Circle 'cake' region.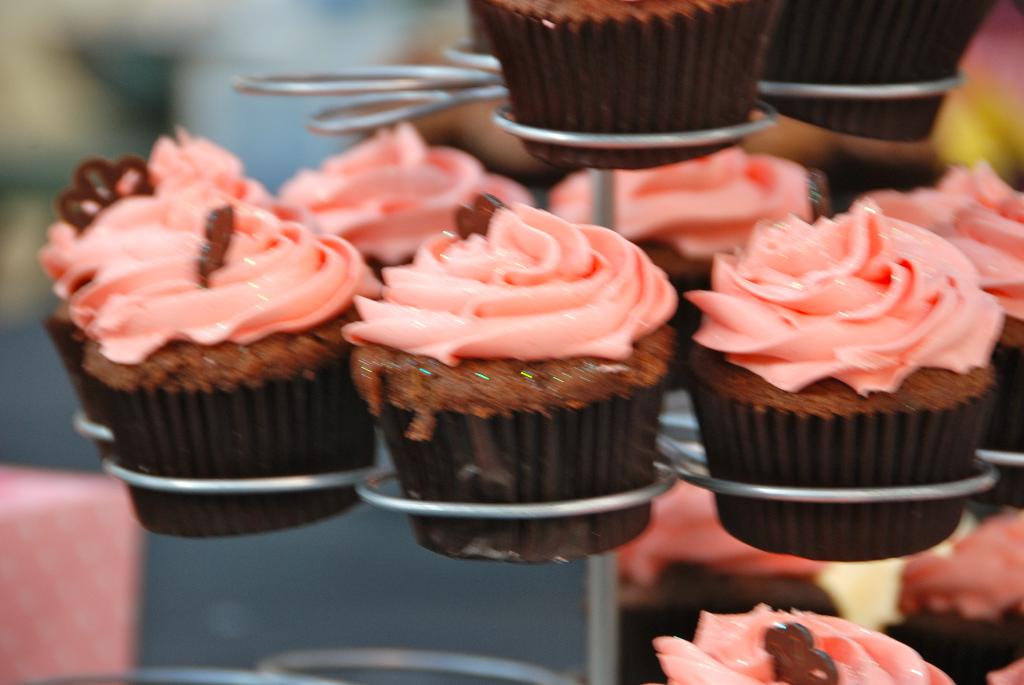
Region: <bbox>45, 113, 383, 549</bbox>.
